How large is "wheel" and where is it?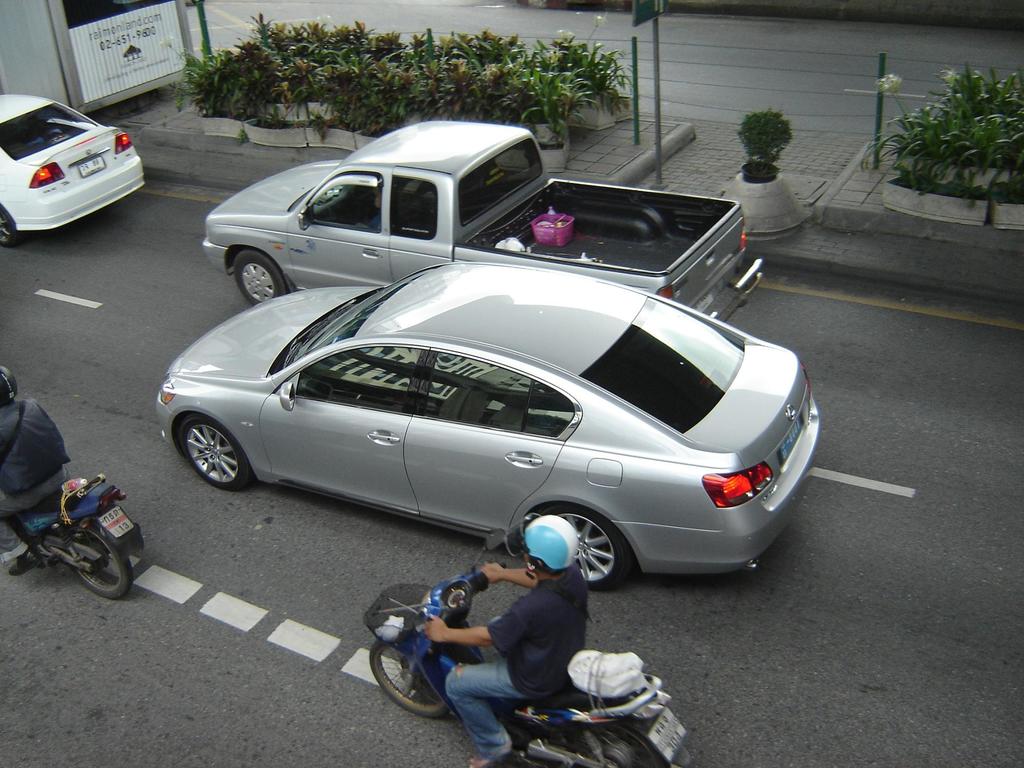
Bounding box: 67, 519, 129, 596.
